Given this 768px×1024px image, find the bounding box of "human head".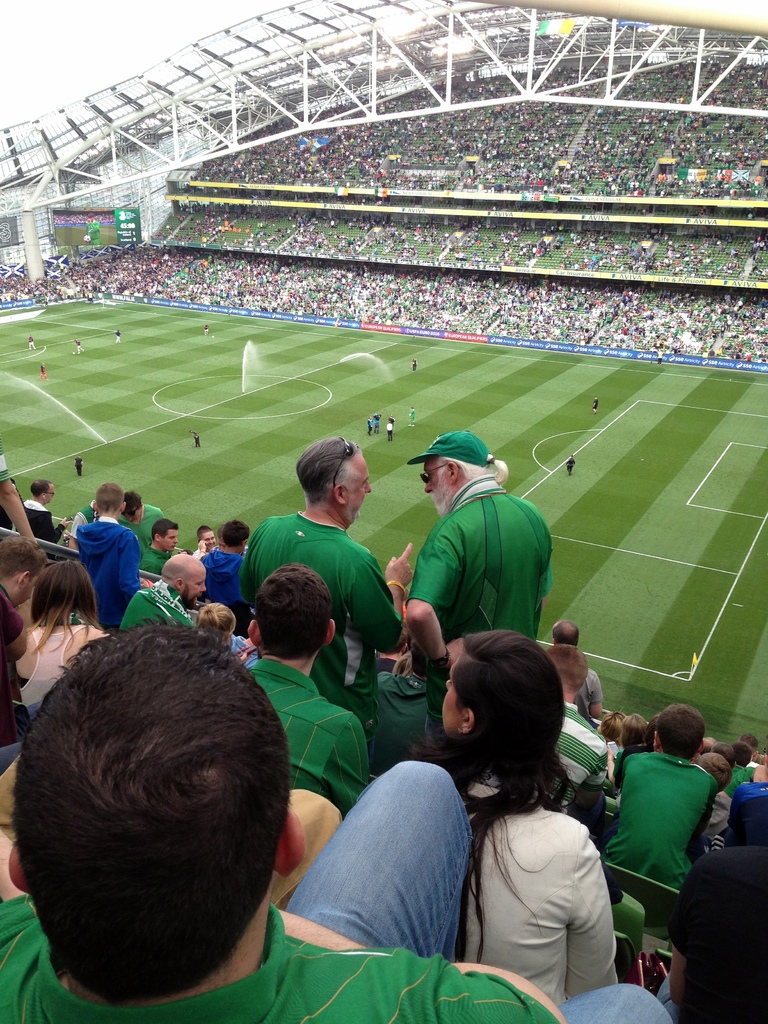
rect(225, 520, 247, 553).
